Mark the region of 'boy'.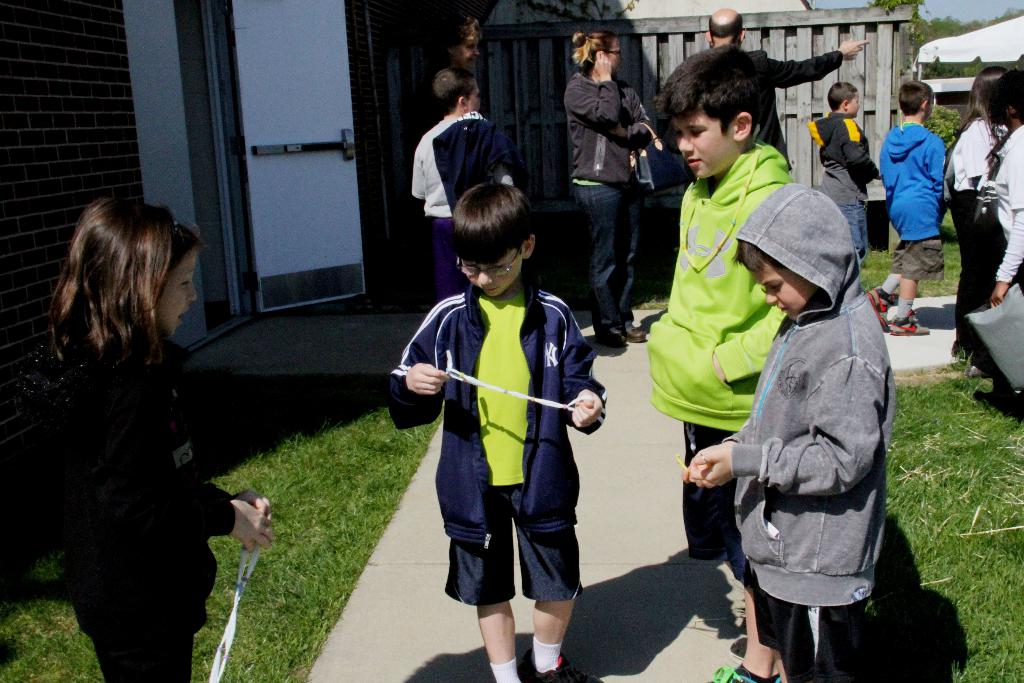
Region: l=865, t=81, r=960, b=338.
